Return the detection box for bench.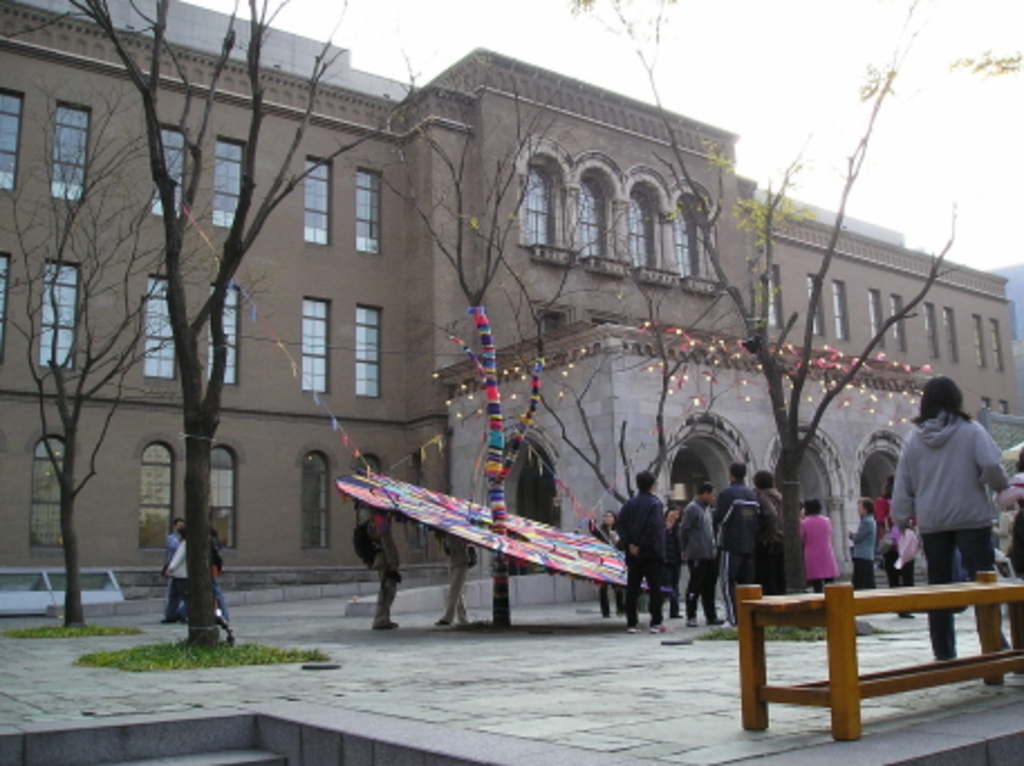
[x1=737, y1=580, x2=1023, y2=739].
